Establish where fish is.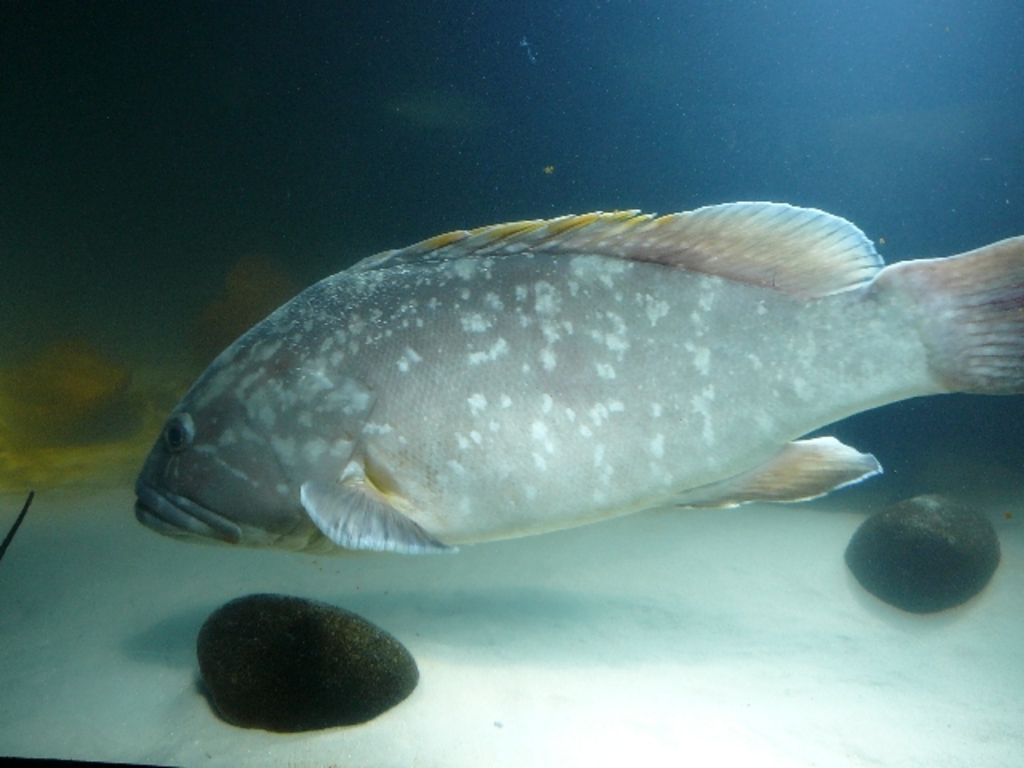
Established at x1=107, y1=187, x2=1023, y2=589.
